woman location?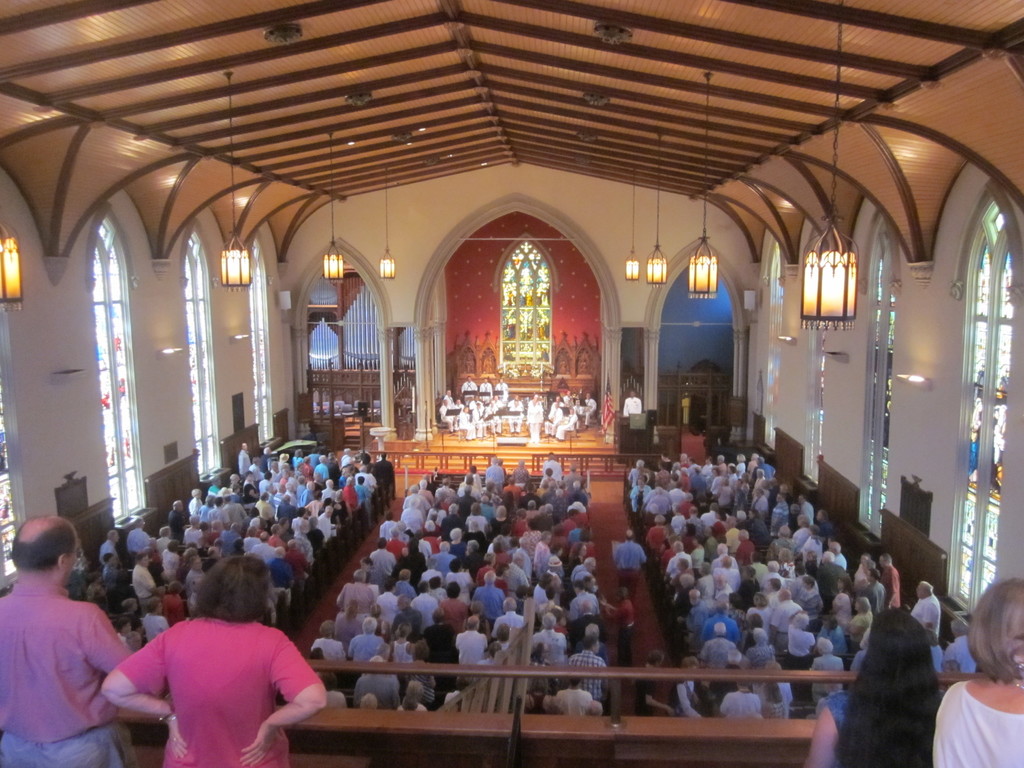
[x1=465, y1=603, x2=492, y2=641]
